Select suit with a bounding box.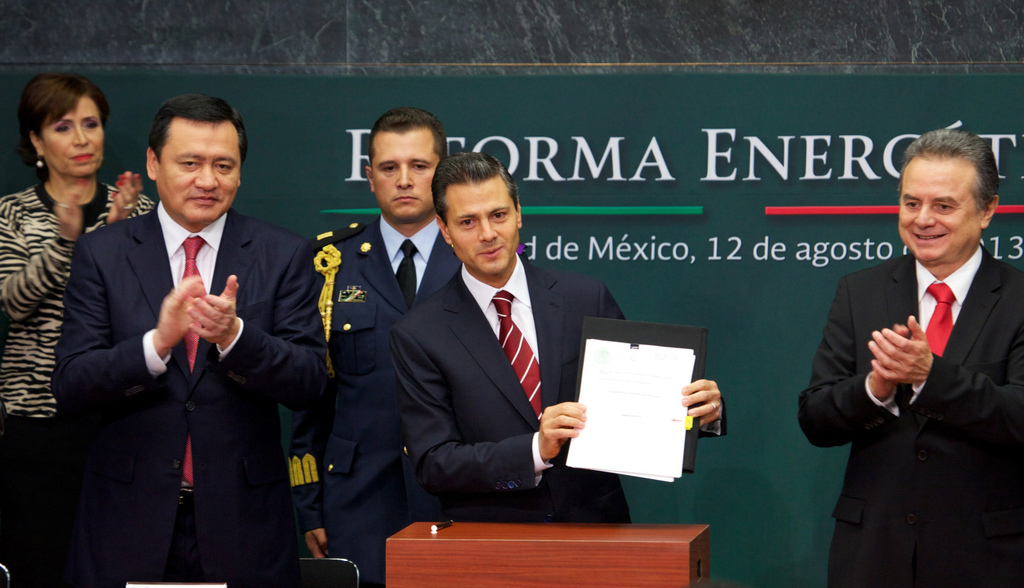
{"left": 50, "top": 201, "right": 328, "bottom": 587}.
